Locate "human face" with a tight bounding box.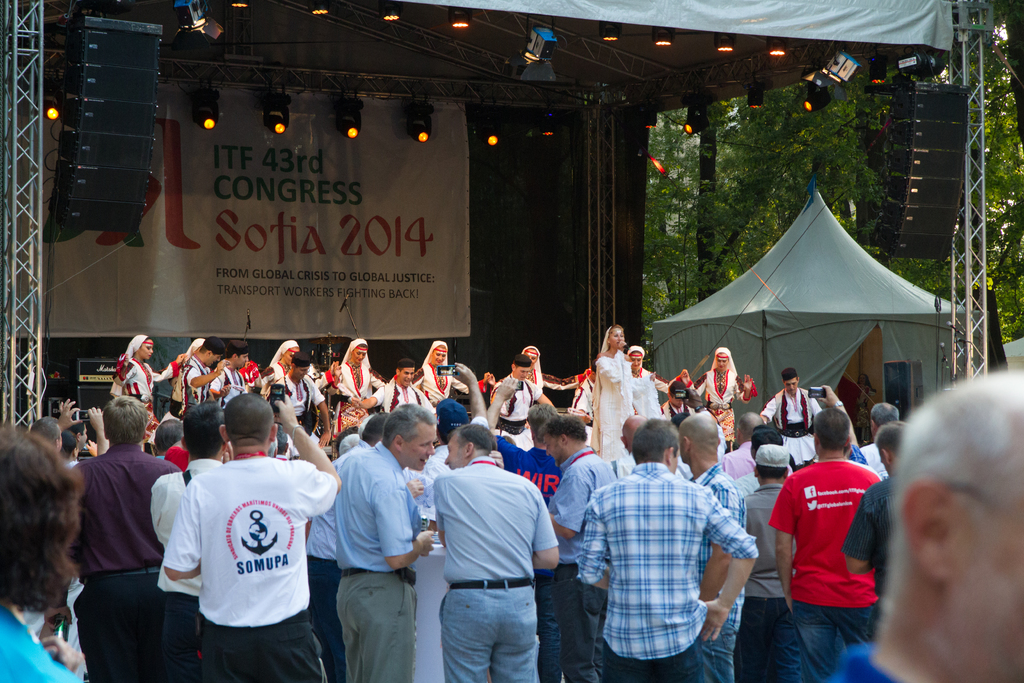
(left=631, top=352, right=639, bottom=369).
